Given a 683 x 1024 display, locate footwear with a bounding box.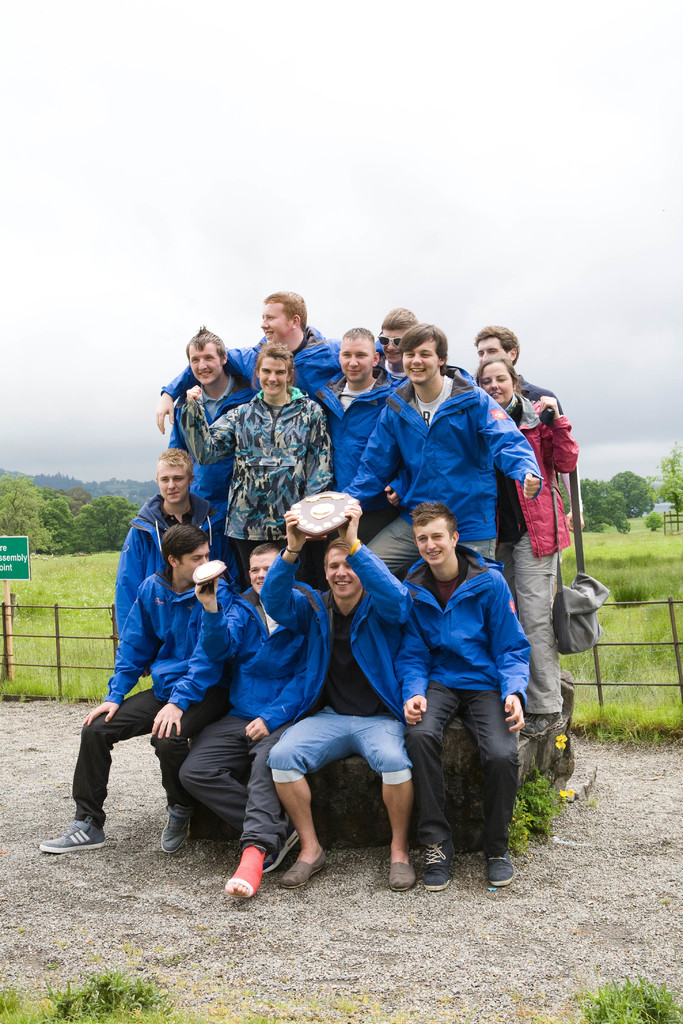
Located: <box>424,838,453,889</box>.
